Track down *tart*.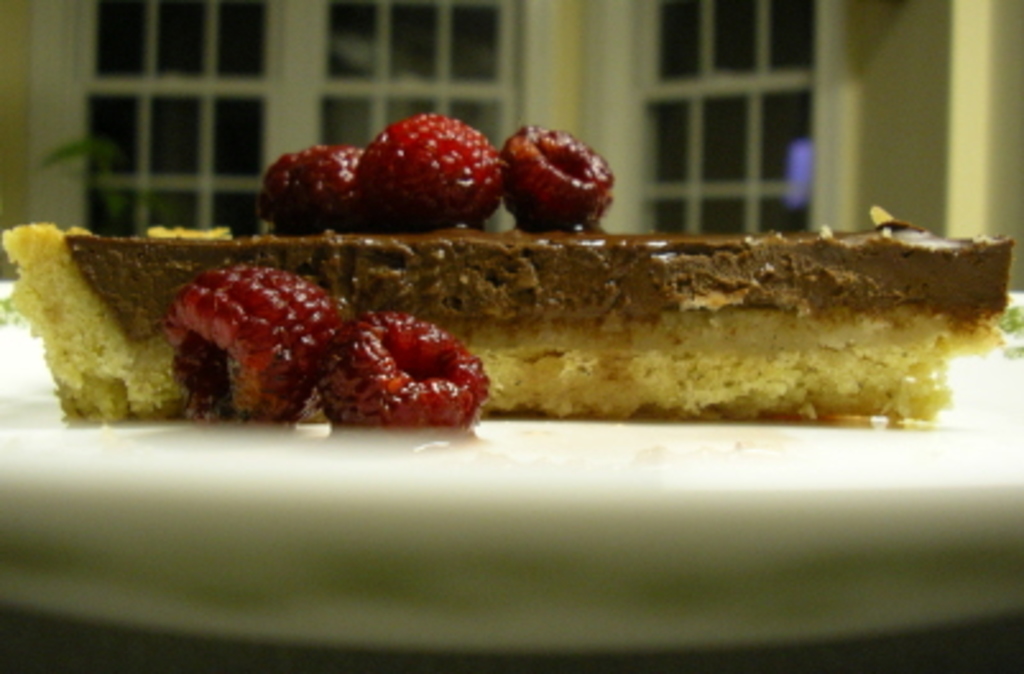
Tracked to box(0, 105, 1016, 426).
